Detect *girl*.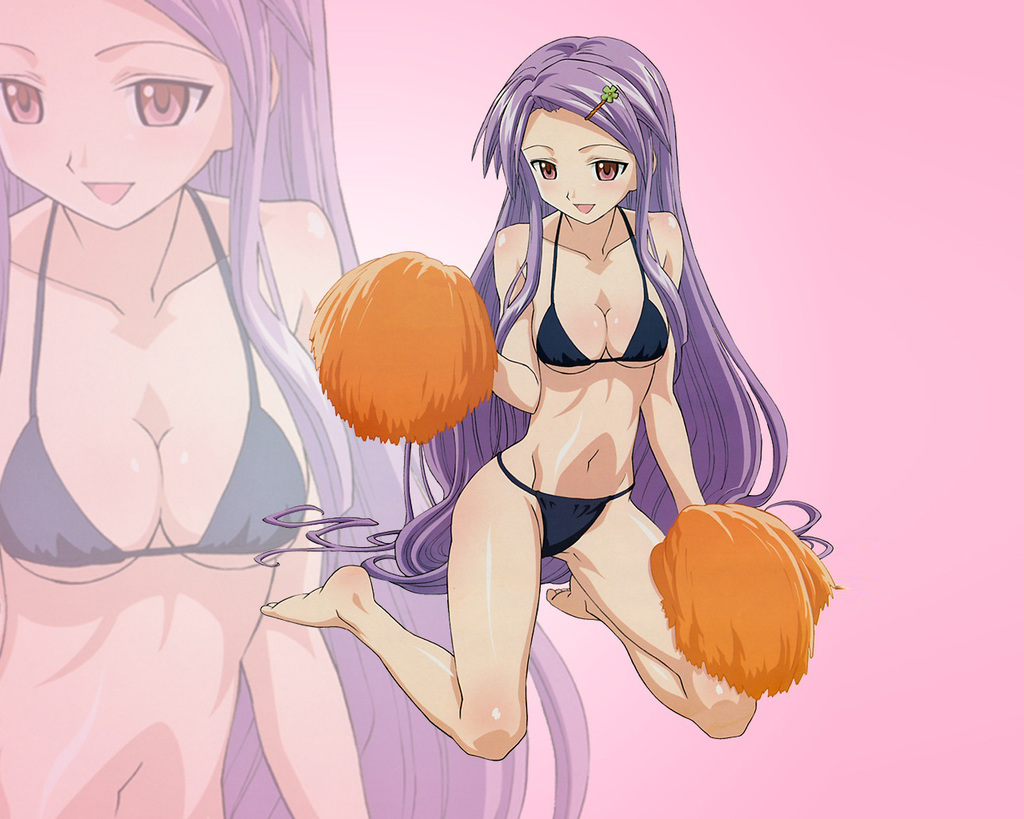
Detected at [0,0,592,818].
